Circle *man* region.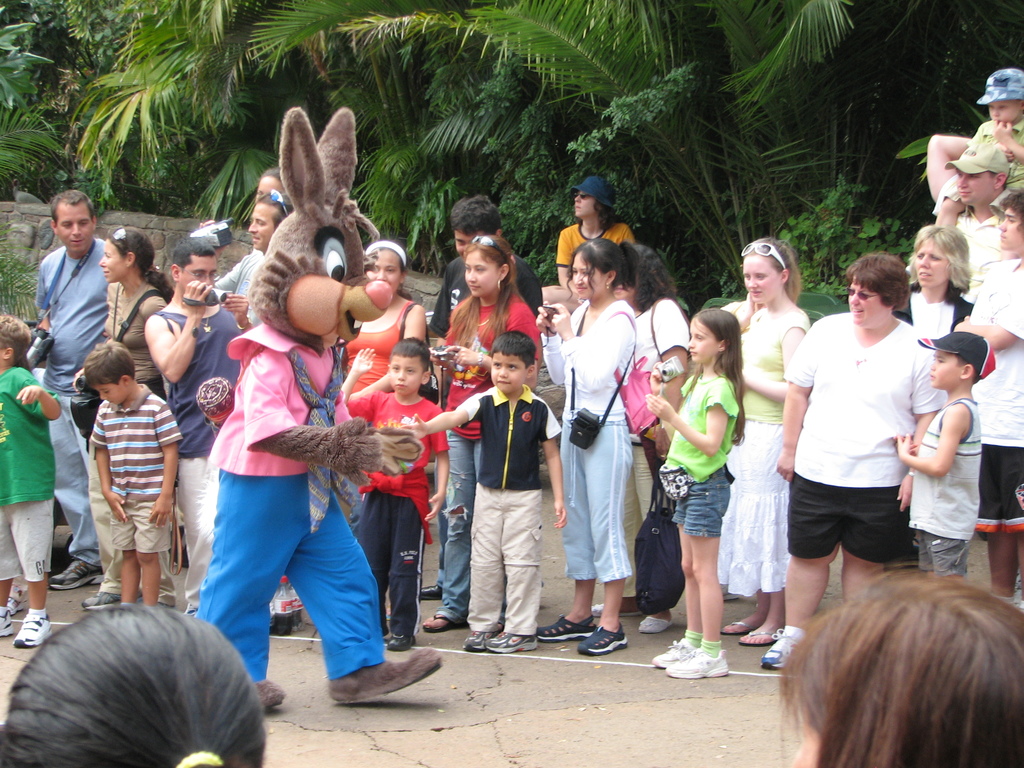
Region: region(772, 236, 955, 643).
